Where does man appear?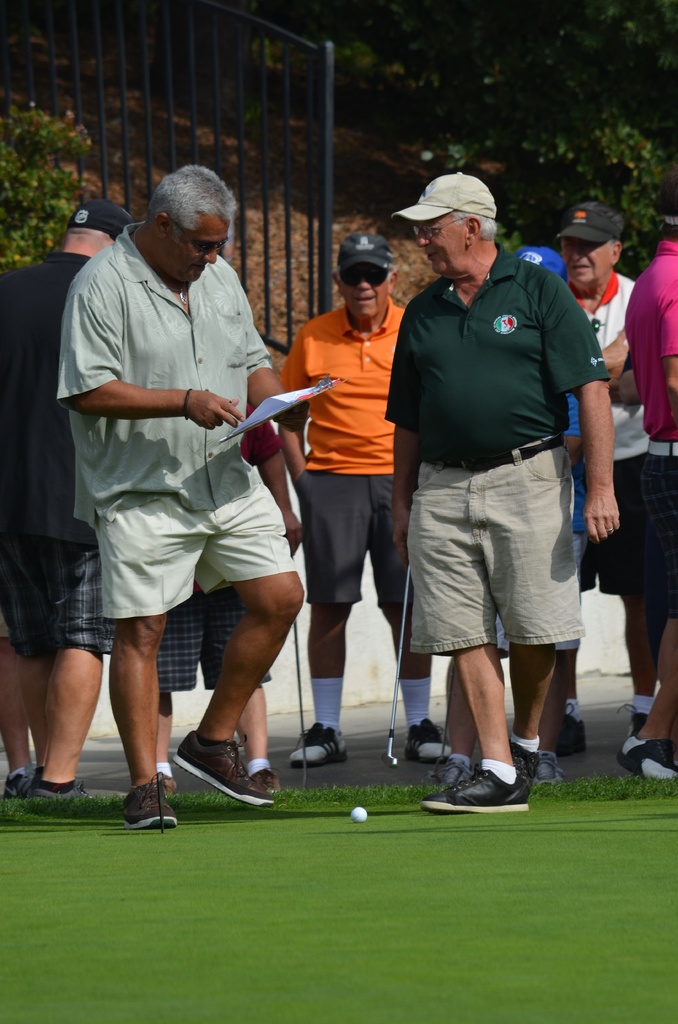
Appears at l=550, t=200, r=669, b=740.
